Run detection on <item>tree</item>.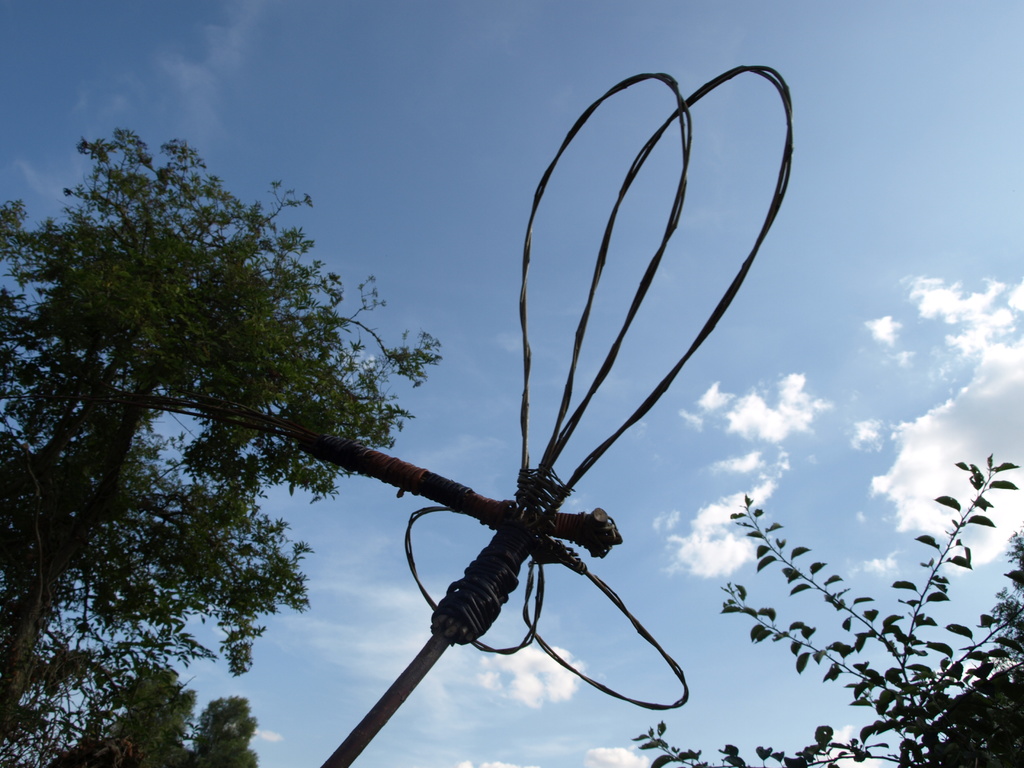
Result: [18, 114, 401, 735].
